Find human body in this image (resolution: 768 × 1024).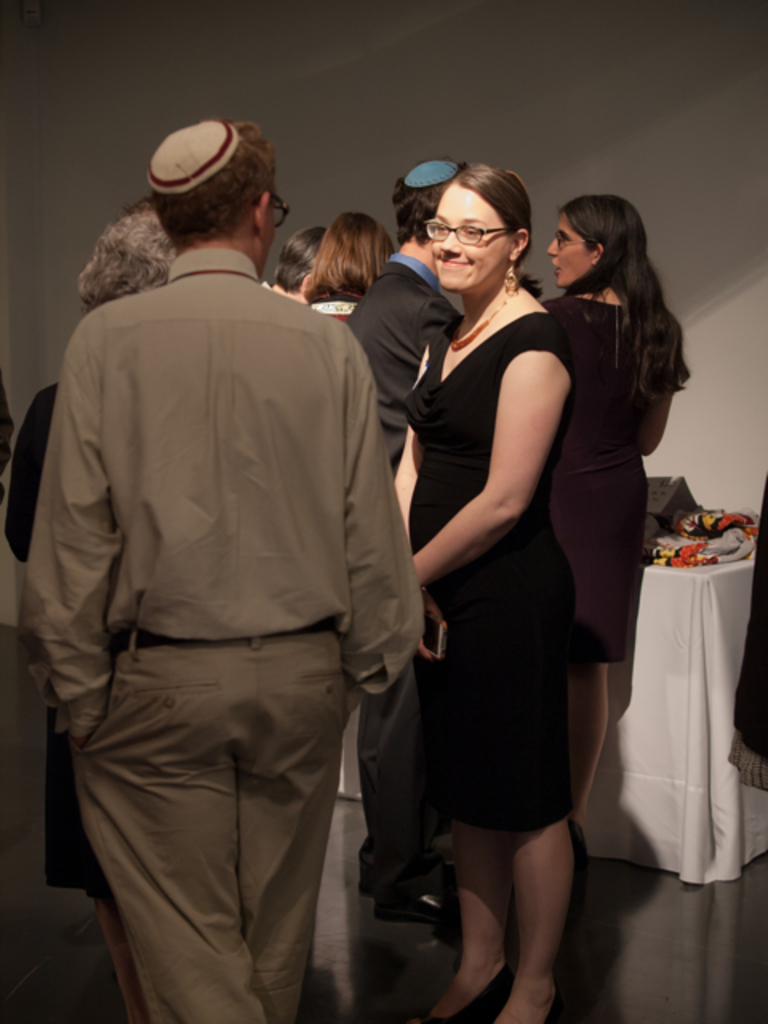
l=18, t=115, r=427, b=1022.
